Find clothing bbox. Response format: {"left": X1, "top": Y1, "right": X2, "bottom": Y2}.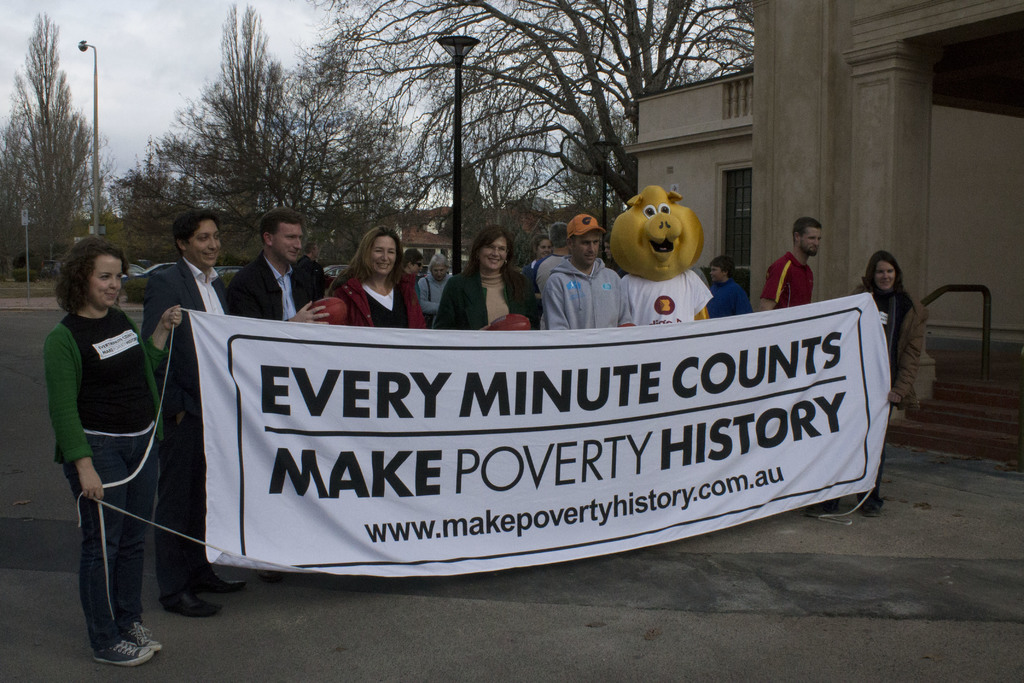
{"left": 539, "top": 260, "right": 625, "bottom": 322}.
